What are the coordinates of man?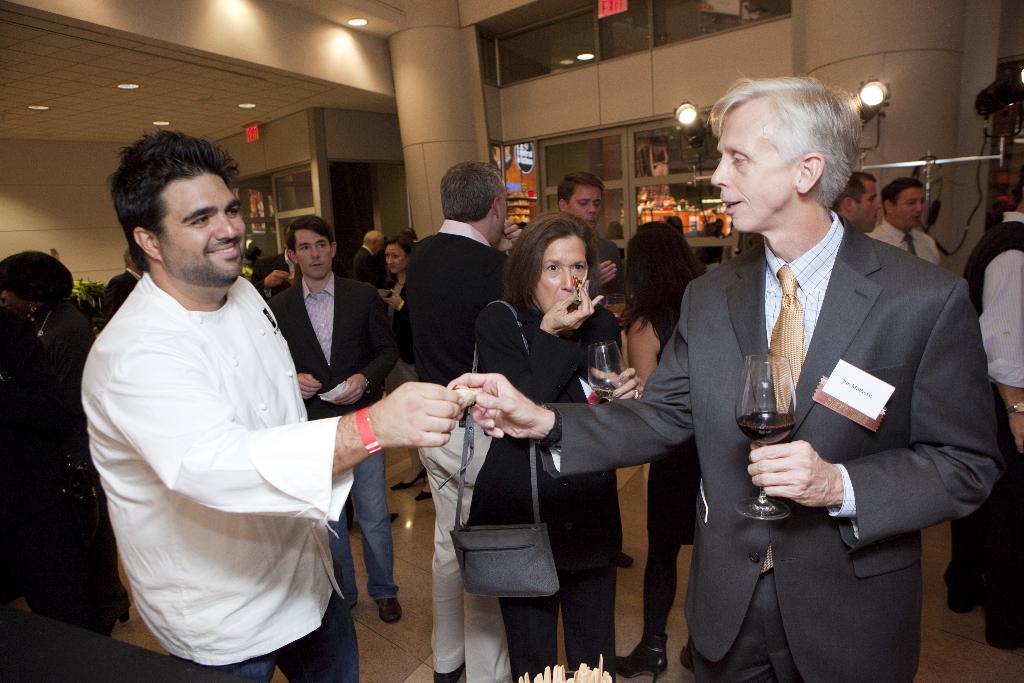
bbox=[833, 173, 881, 230].
